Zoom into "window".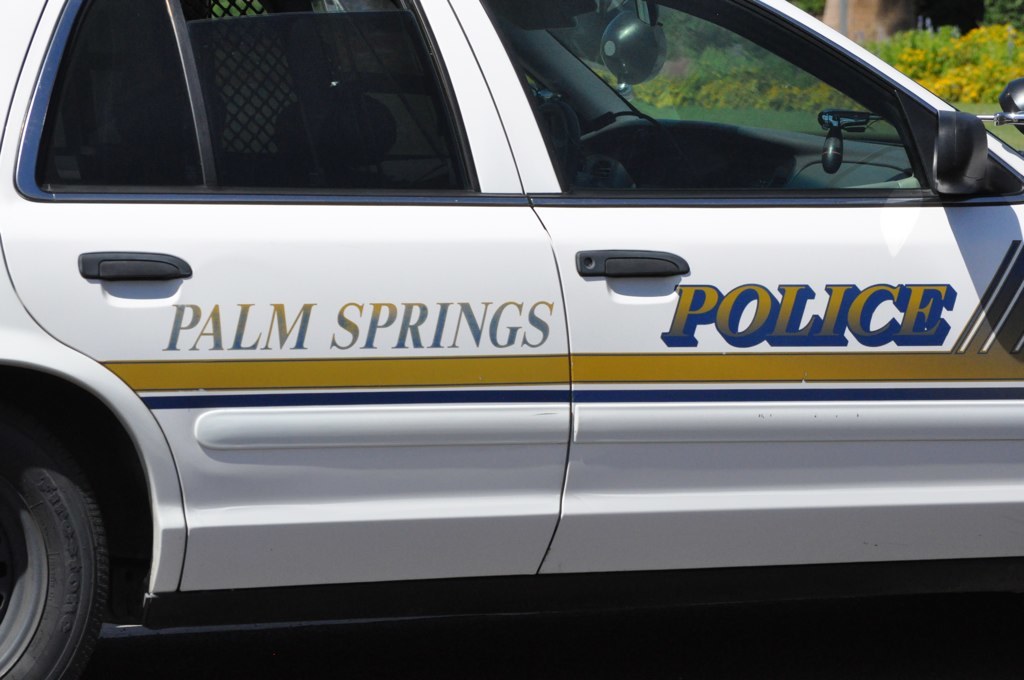
Zoom target: {"left": 37, "top": 15, "right": 234, "bottom": 202}.
